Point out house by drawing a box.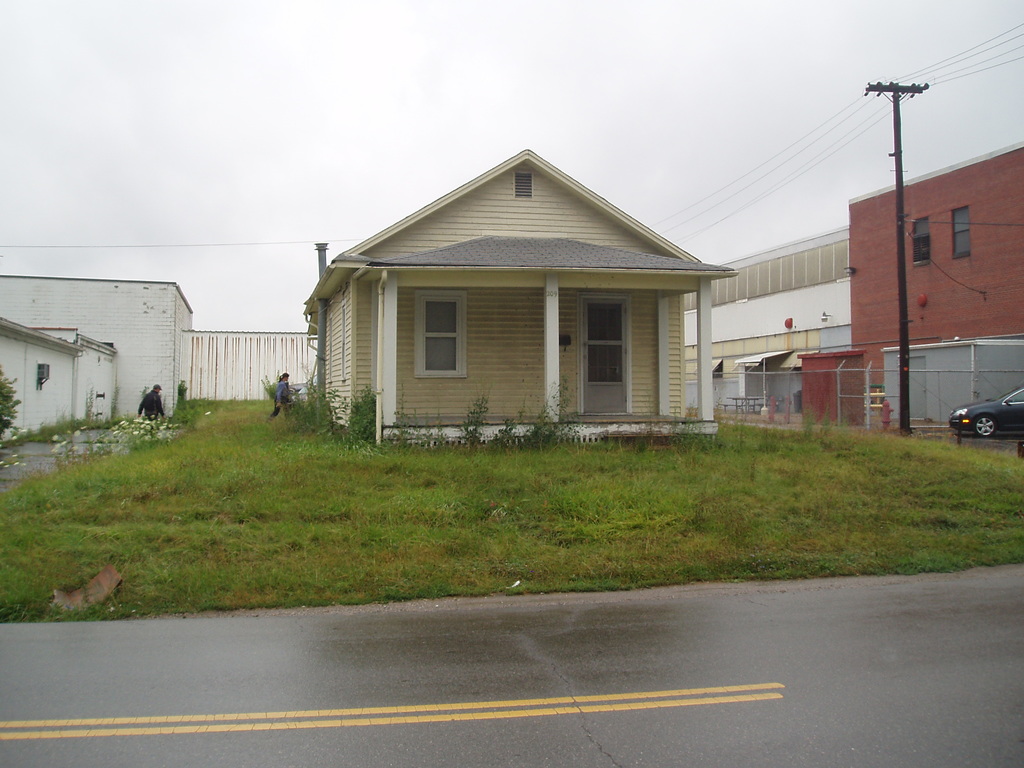
locate(299, 146, 734, 449).
